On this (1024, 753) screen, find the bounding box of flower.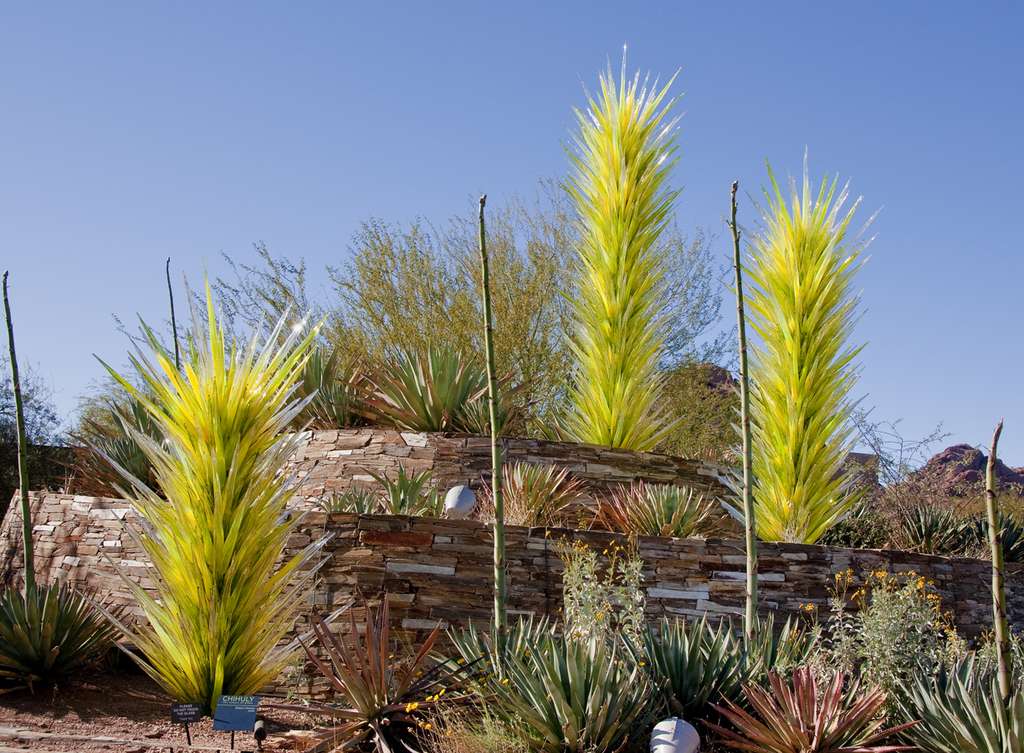
Bounding box: (803, 600, 819, 613).
